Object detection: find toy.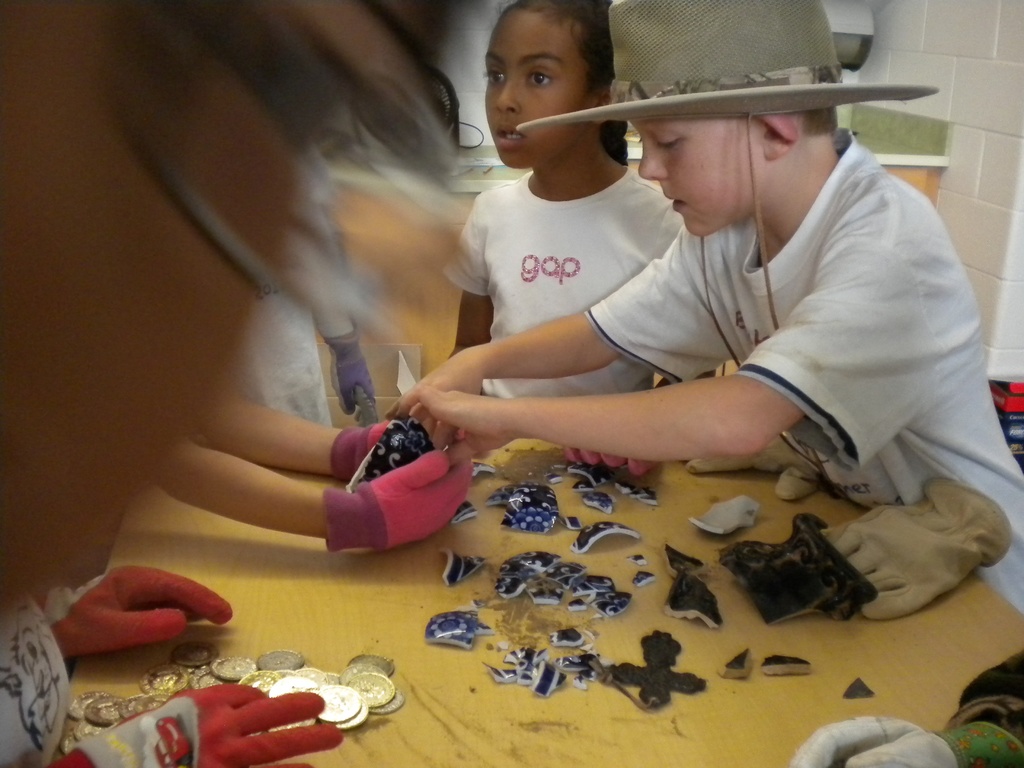
x1=593 y1=628 x2=710 y2=709.
